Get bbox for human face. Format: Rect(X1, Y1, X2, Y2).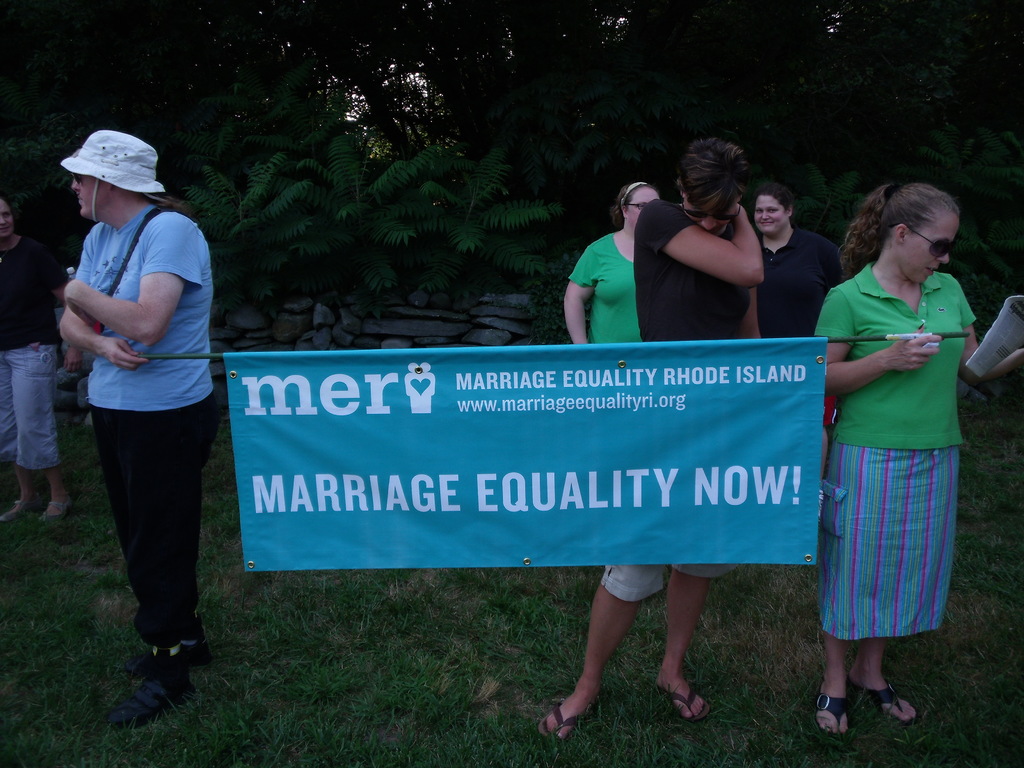
Rect(70, 173, 105, 216).
